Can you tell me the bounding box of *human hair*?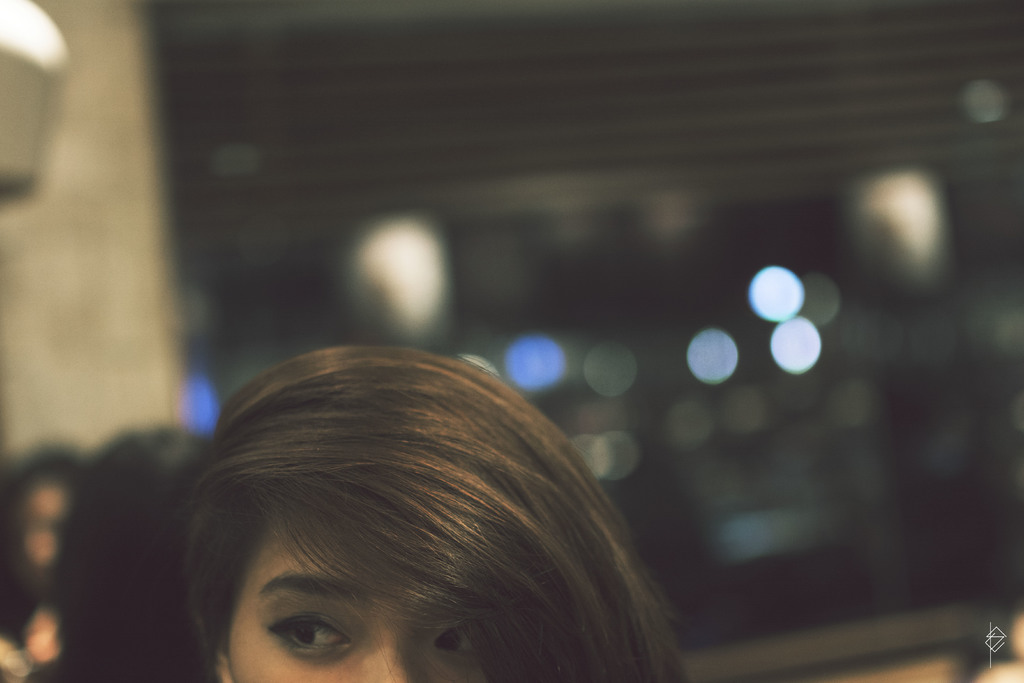
Rect(0, 440, 88, 645).
